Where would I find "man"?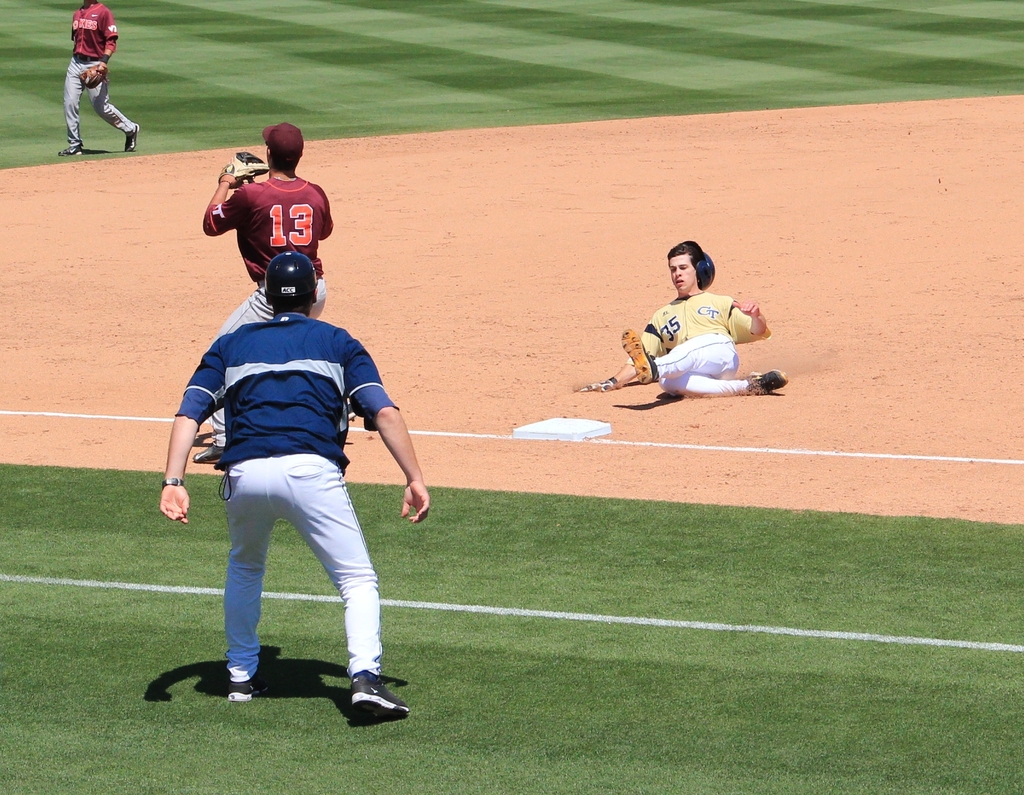
At [151, 253, 435, 723].
